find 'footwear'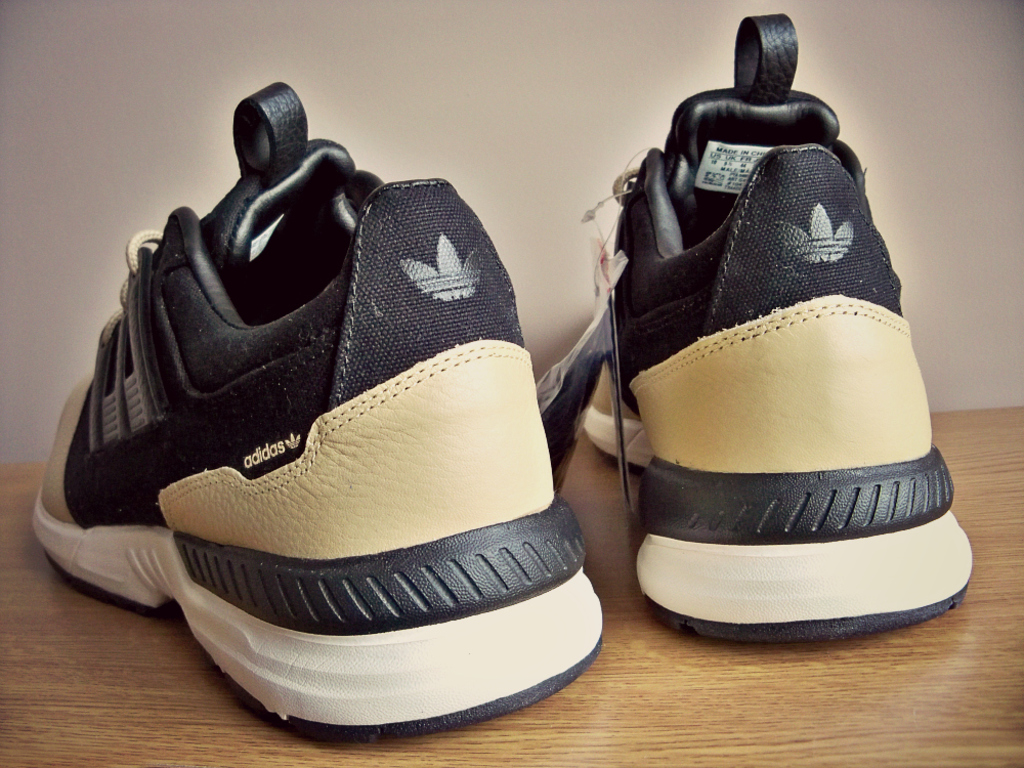
25 81 608 751
